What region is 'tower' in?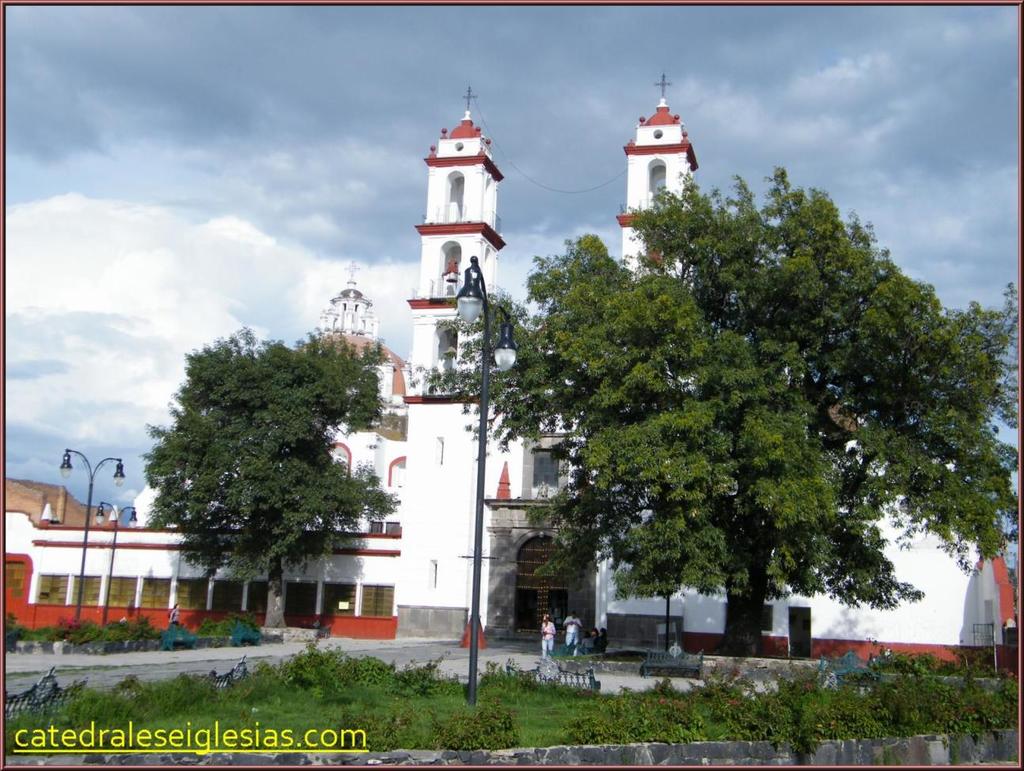
left=402, top=85, right=505, bottom=393.
